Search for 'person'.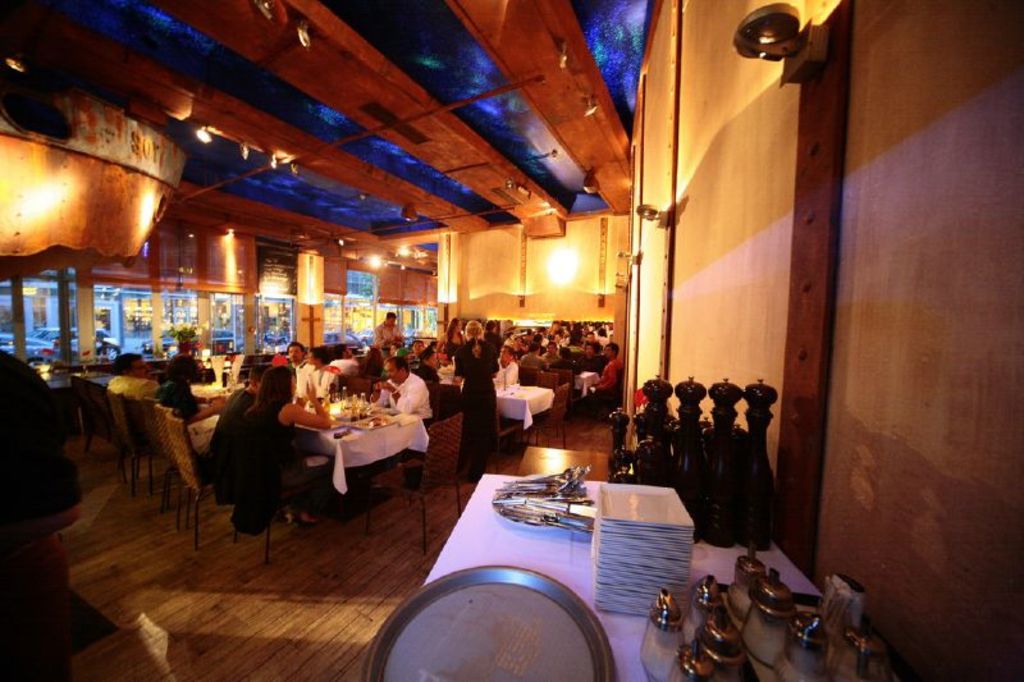
Found at (225,360,333,527).
